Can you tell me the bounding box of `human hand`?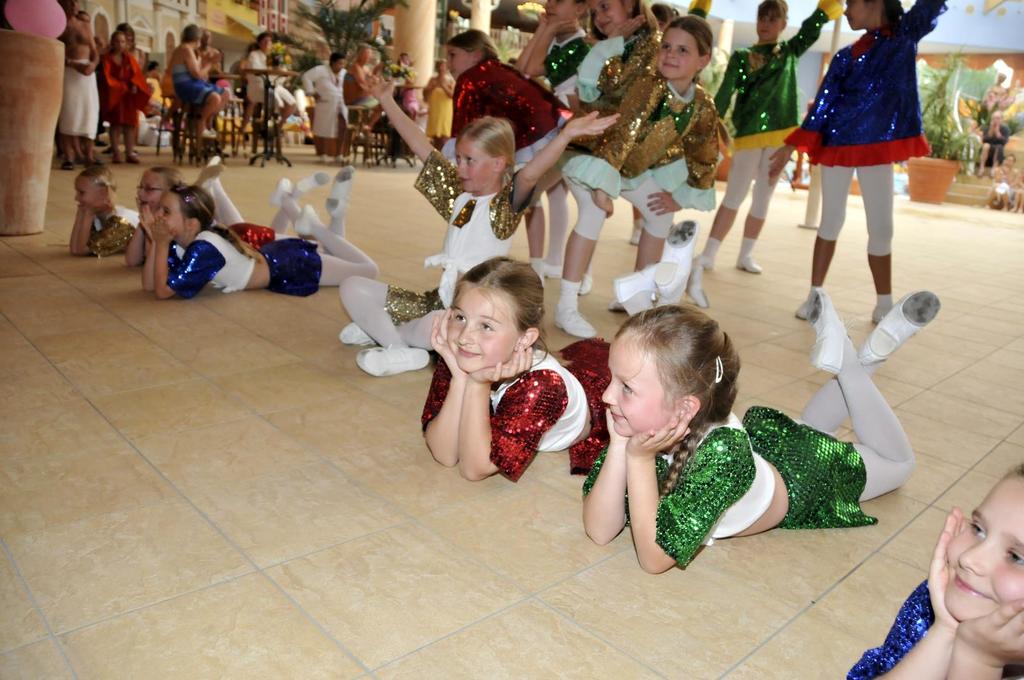
{"left": 538, "top": 11, "right": 548, "bottom": 29}.
